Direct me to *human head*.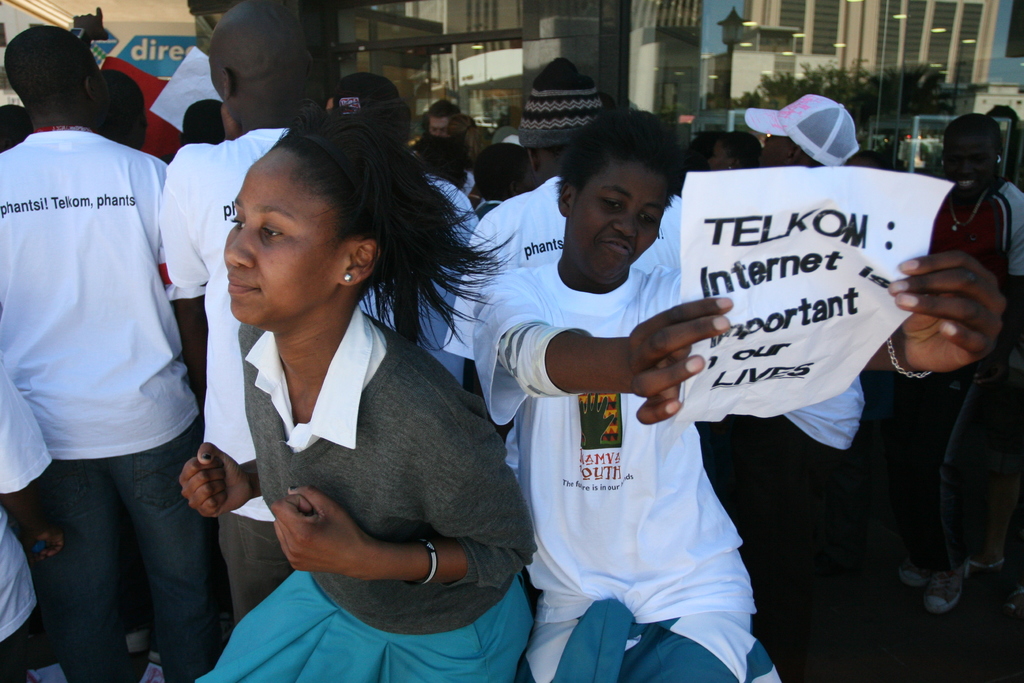
Direction: rect(0, 104, 35, 155).
